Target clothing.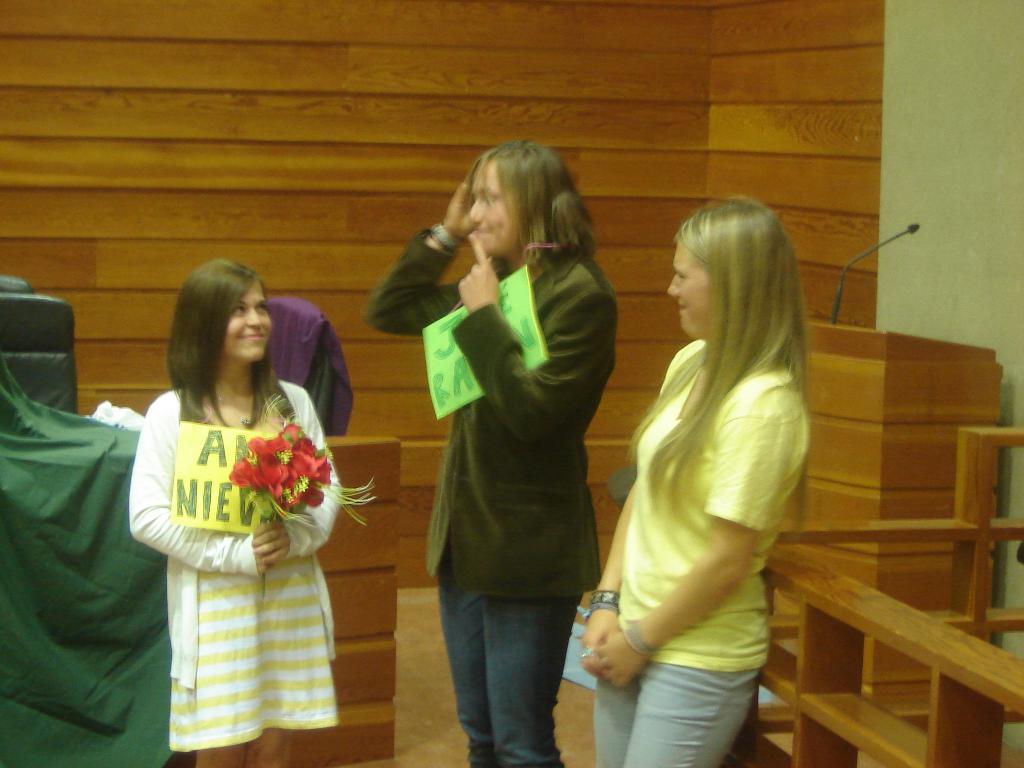
Target region: 588,335,810,767.
